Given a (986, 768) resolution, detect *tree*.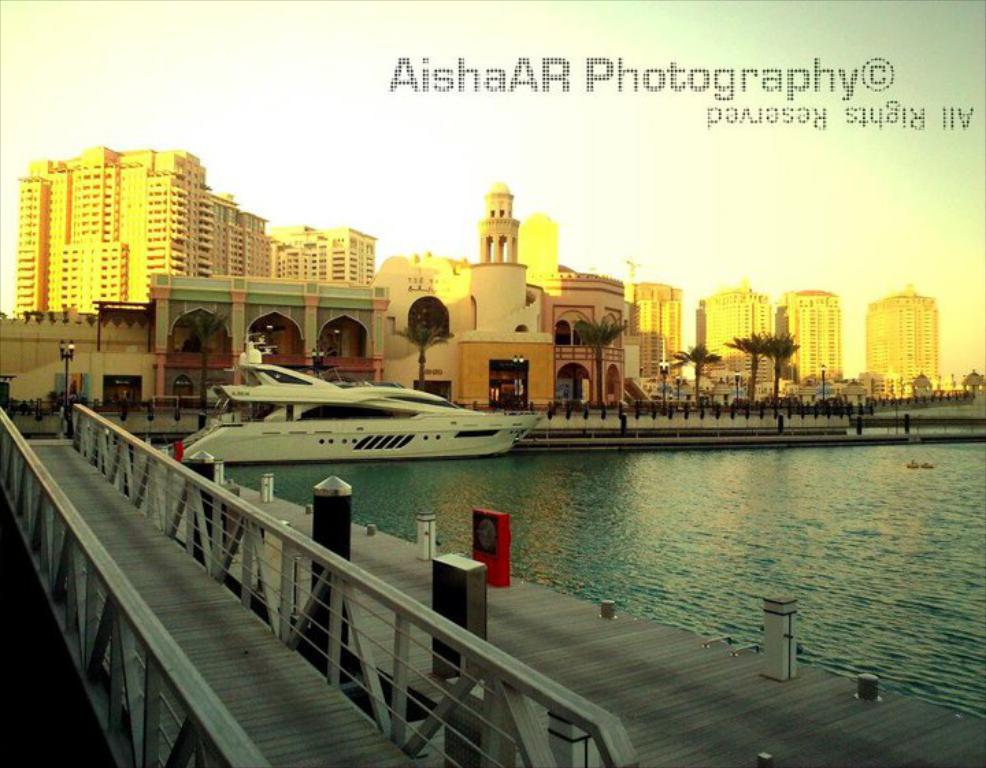
(730, 334, 768, 408).
